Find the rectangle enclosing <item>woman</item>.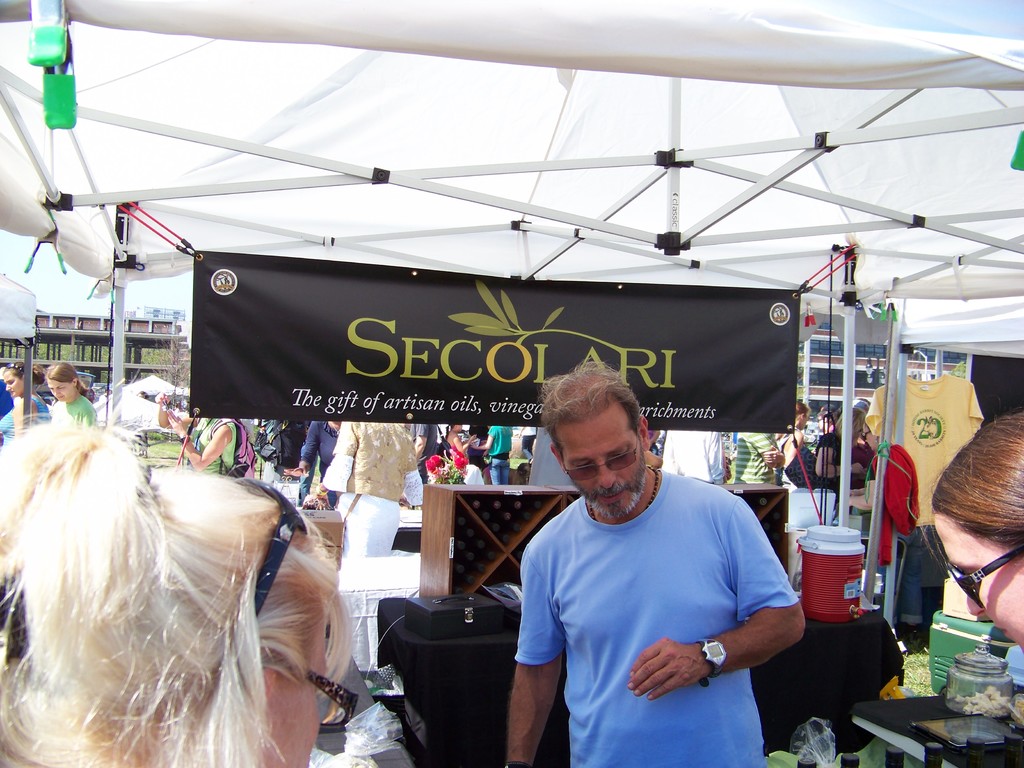
<box>283,419,341,508</box>.
